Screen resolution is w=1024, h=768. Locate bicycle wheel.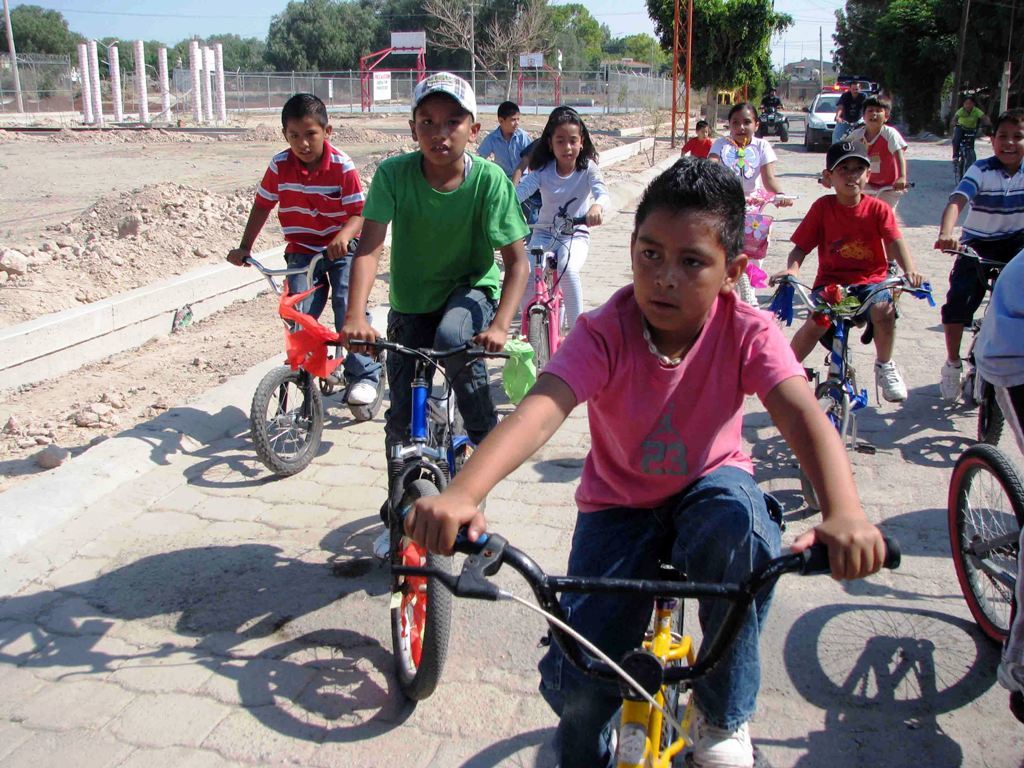
{"left": 615, "top": 714, "right": 654, "bottom": 767}.
